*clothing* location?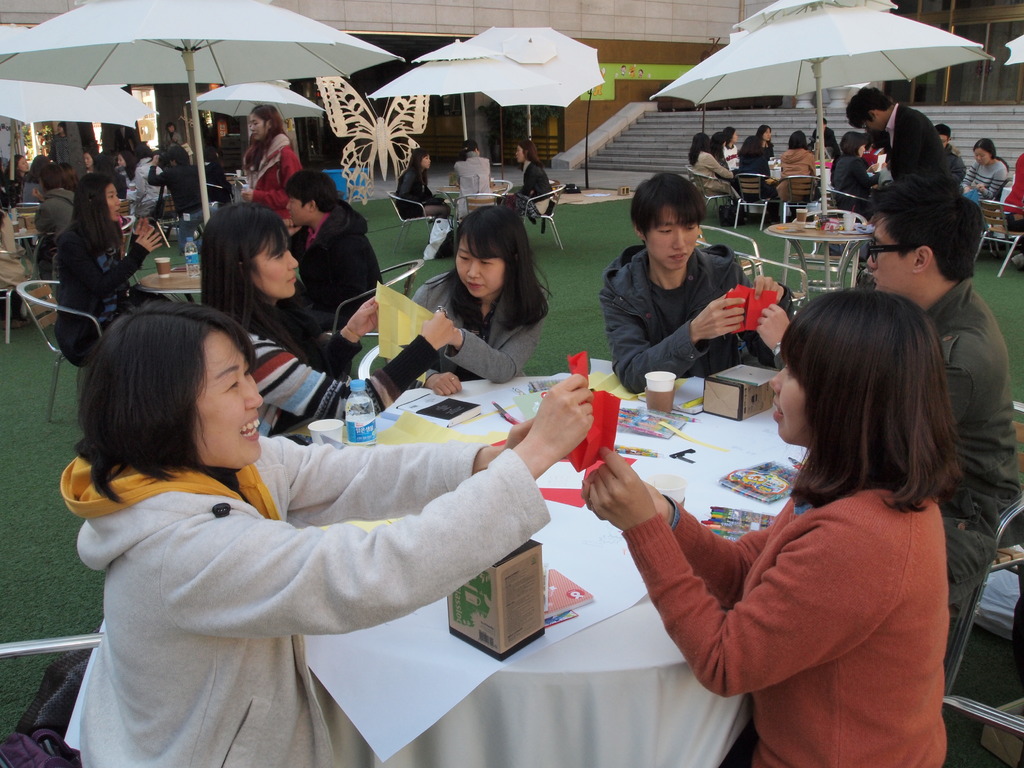
x1=0 y1=213 x2=36 y2=301
